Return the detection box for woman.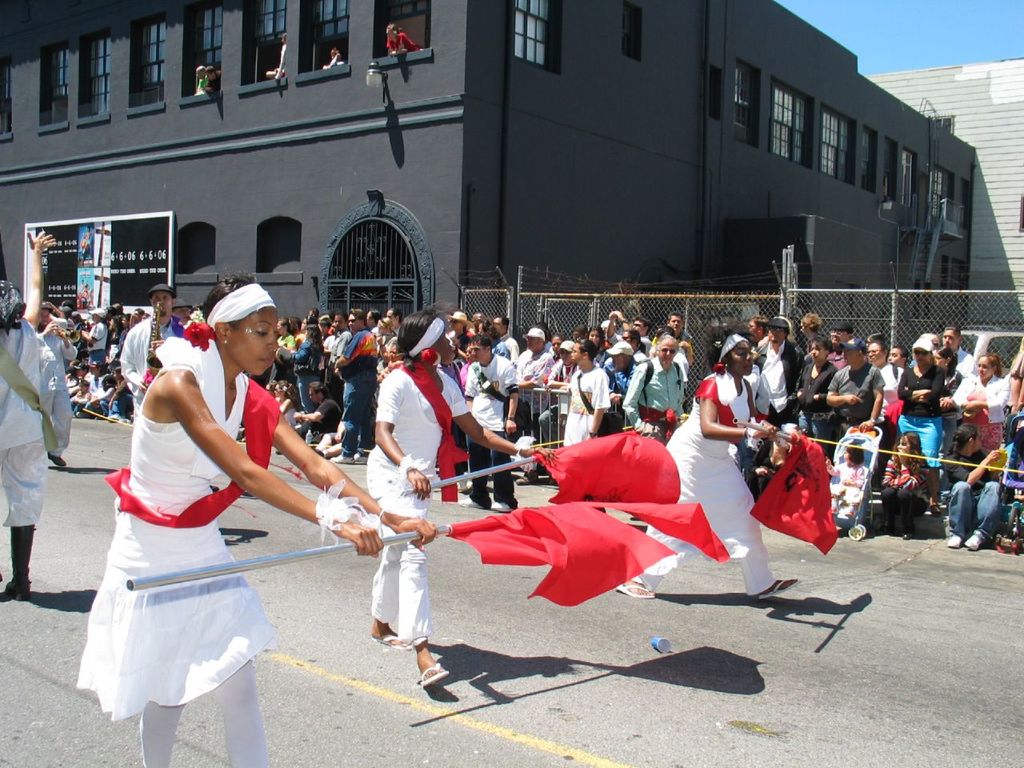
select_region(618, 326, 813, 603).
